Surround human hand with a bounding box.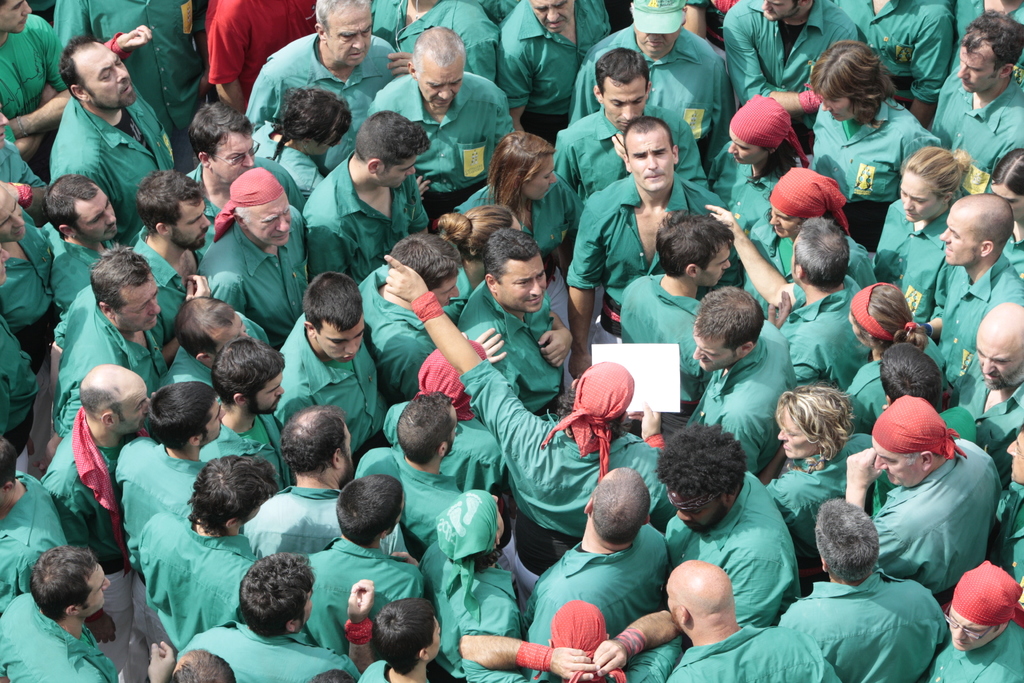
<bbox>388, 552, 420, 567</bbox>.
